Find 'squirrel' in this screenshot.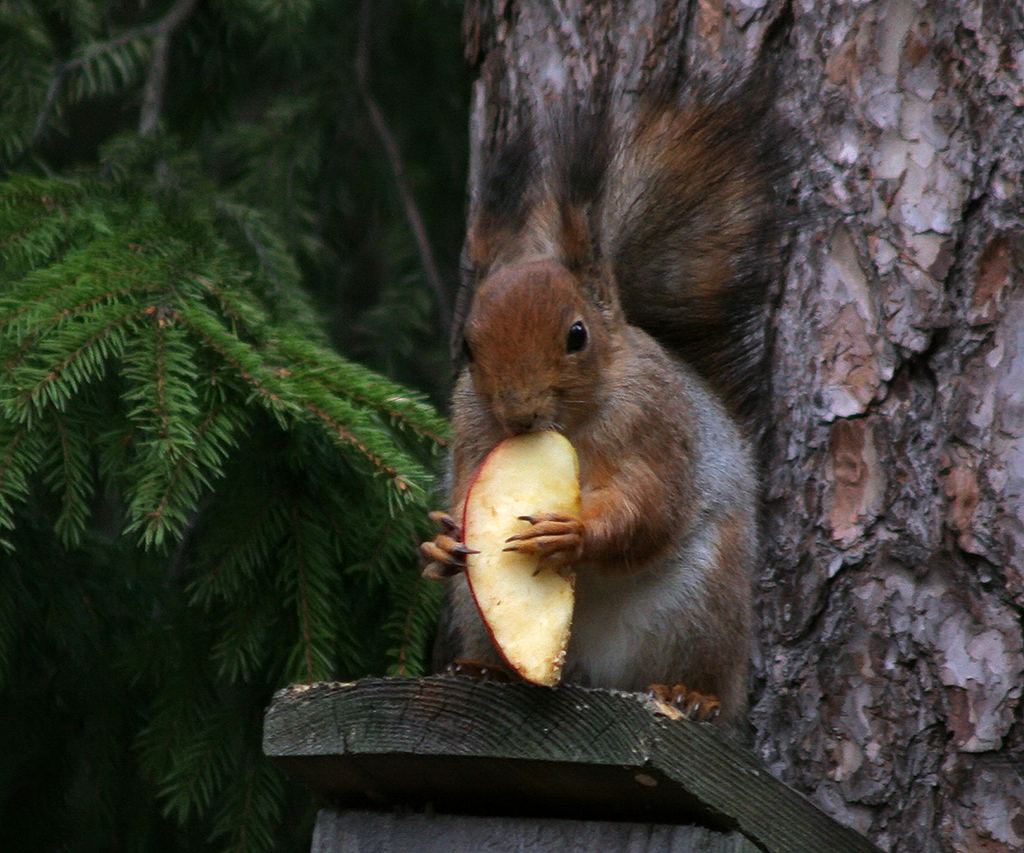
The bounding box for 'squirrel' is bbox(425, 47, 806, 749).
